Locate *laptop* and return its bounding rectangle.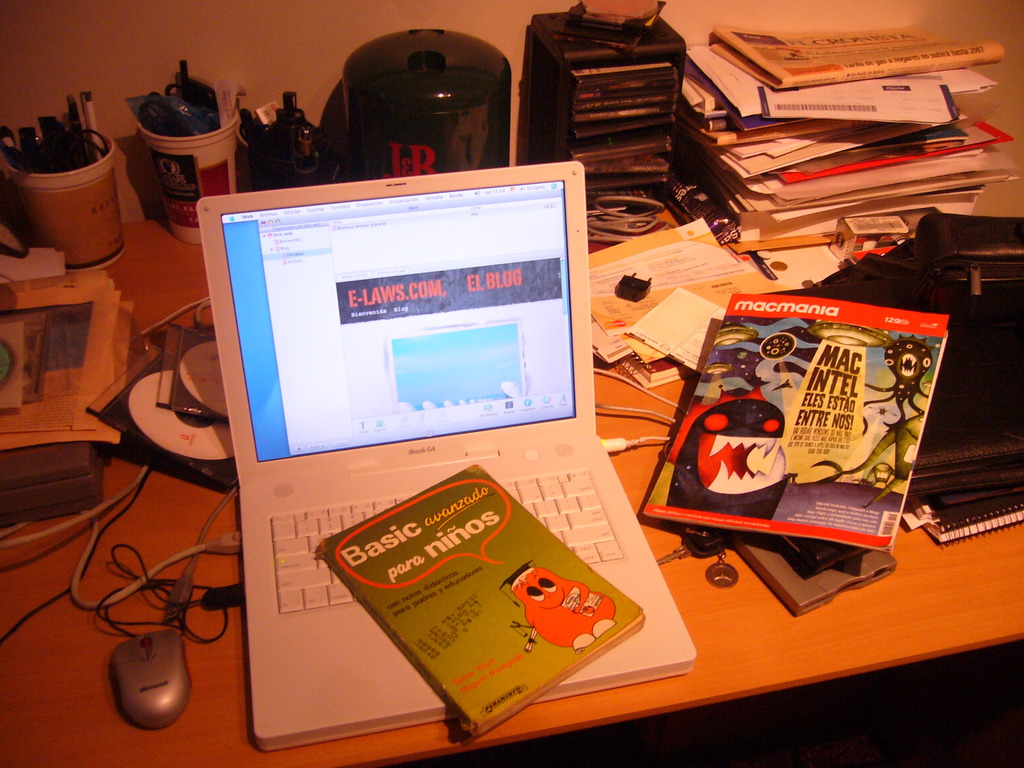
{"x1": 191, "y1": 161, "x2": 696, "y2": 754}.
